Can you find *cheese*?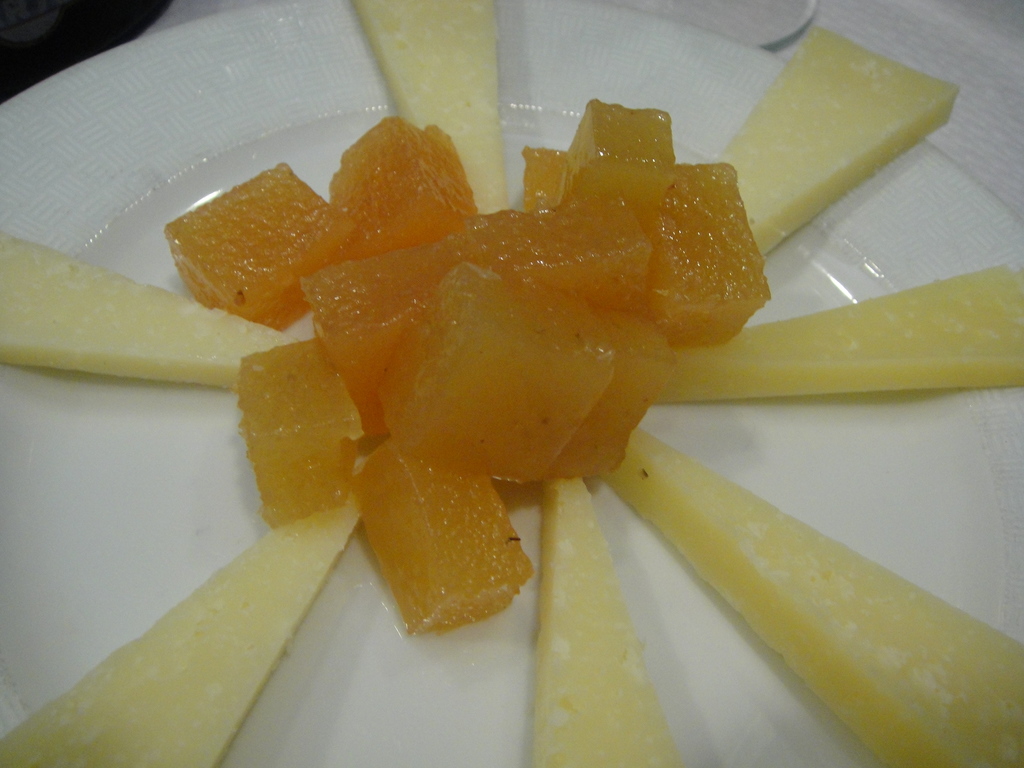
Yes, bounding box: 654, 260, 1023, 408.
